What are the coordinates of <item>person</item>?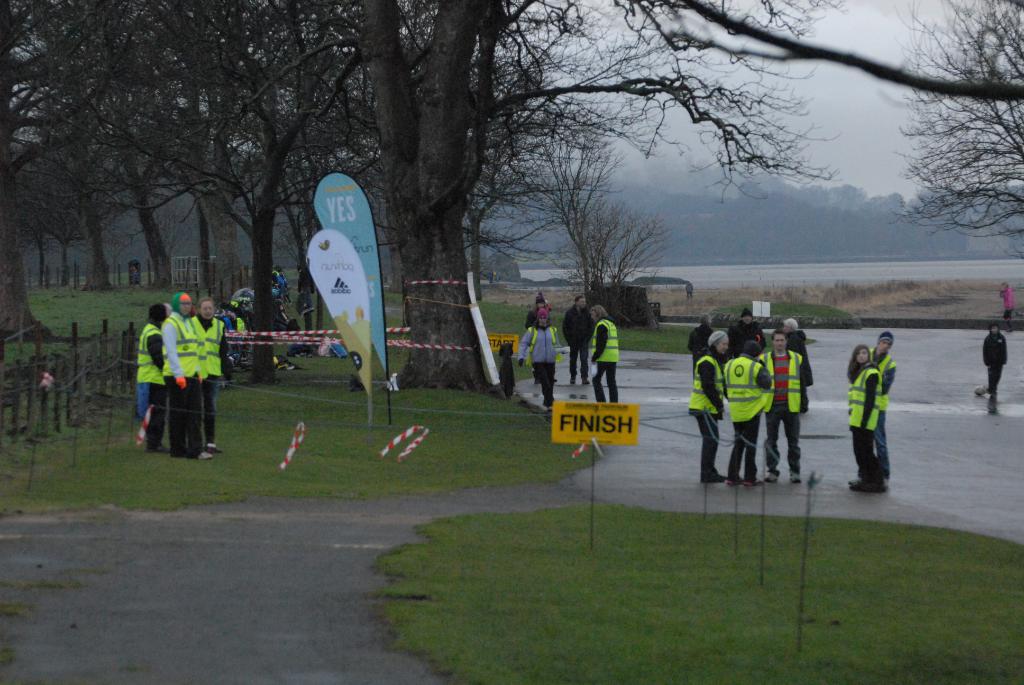
<bbox>765, 331, 807, 484</bbox>.
